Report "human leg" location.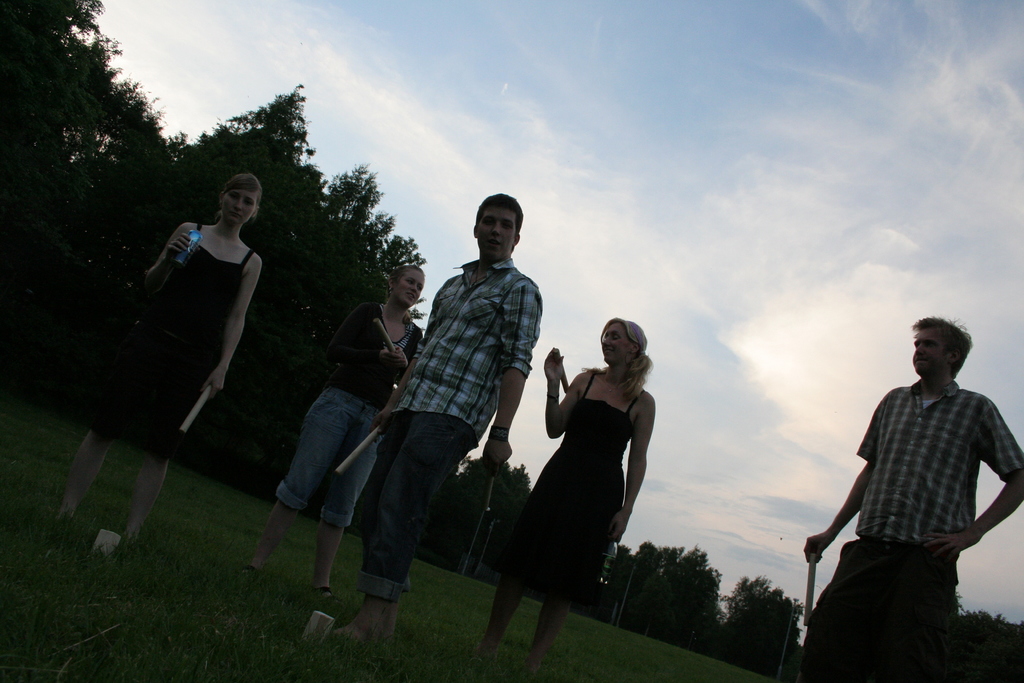
Report: <box>797,536,880,680</box>.
